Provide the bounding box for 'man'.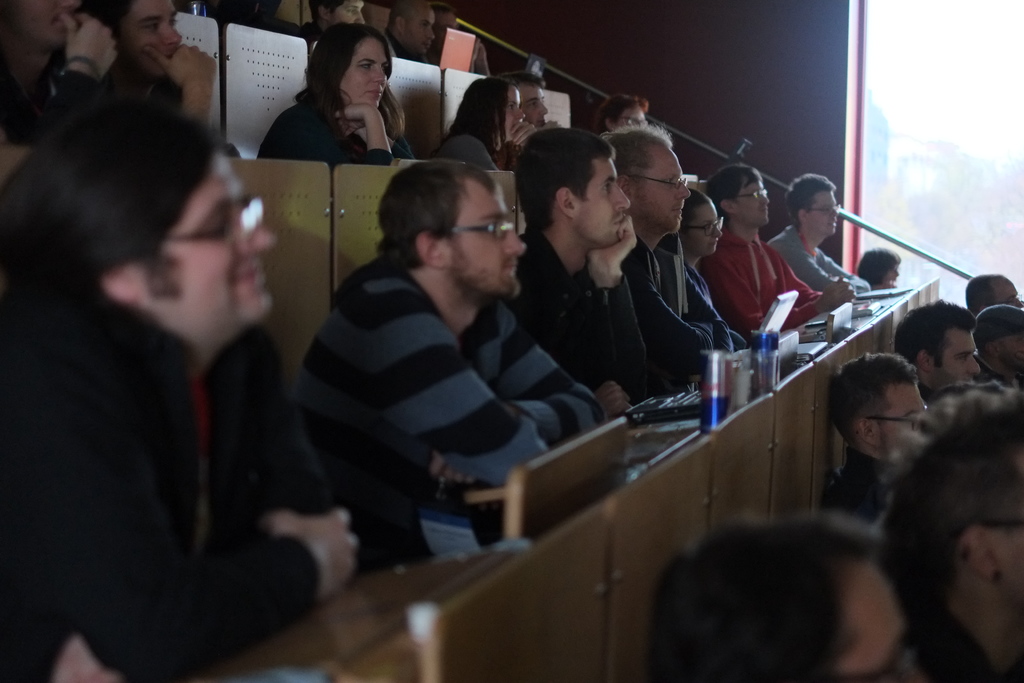
(x1=388, y1=0, x2=444, y2=67).
